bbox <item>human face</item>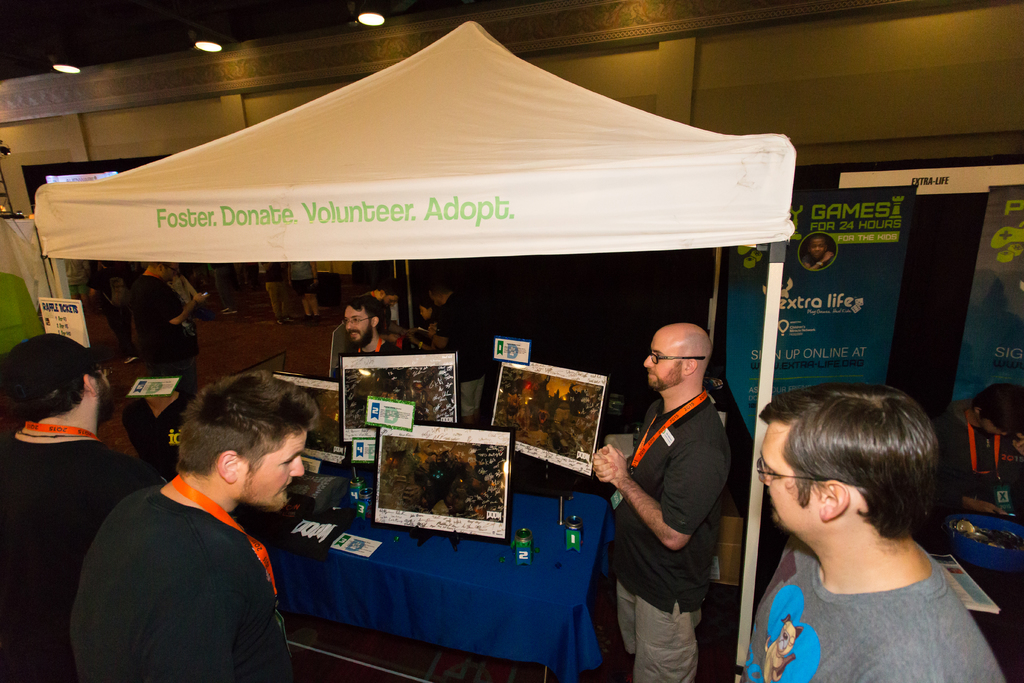
region(241, 432, 307, 509)
